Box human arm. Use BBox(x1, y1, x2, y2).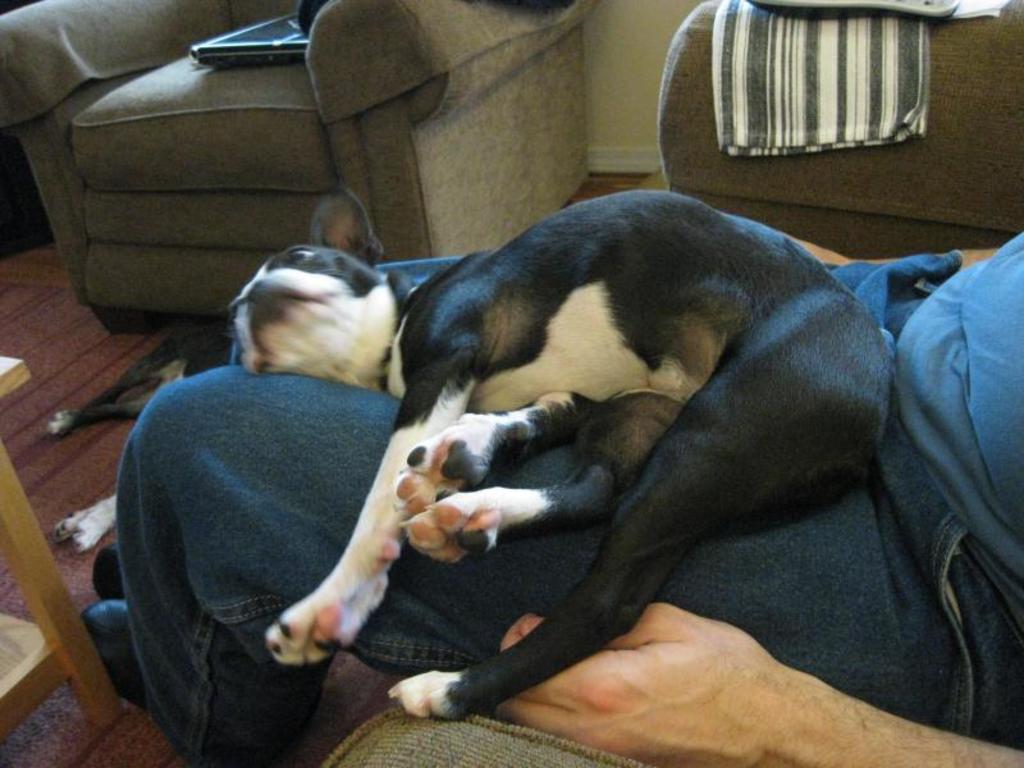
BBox(494, 598, 1018, 767).
